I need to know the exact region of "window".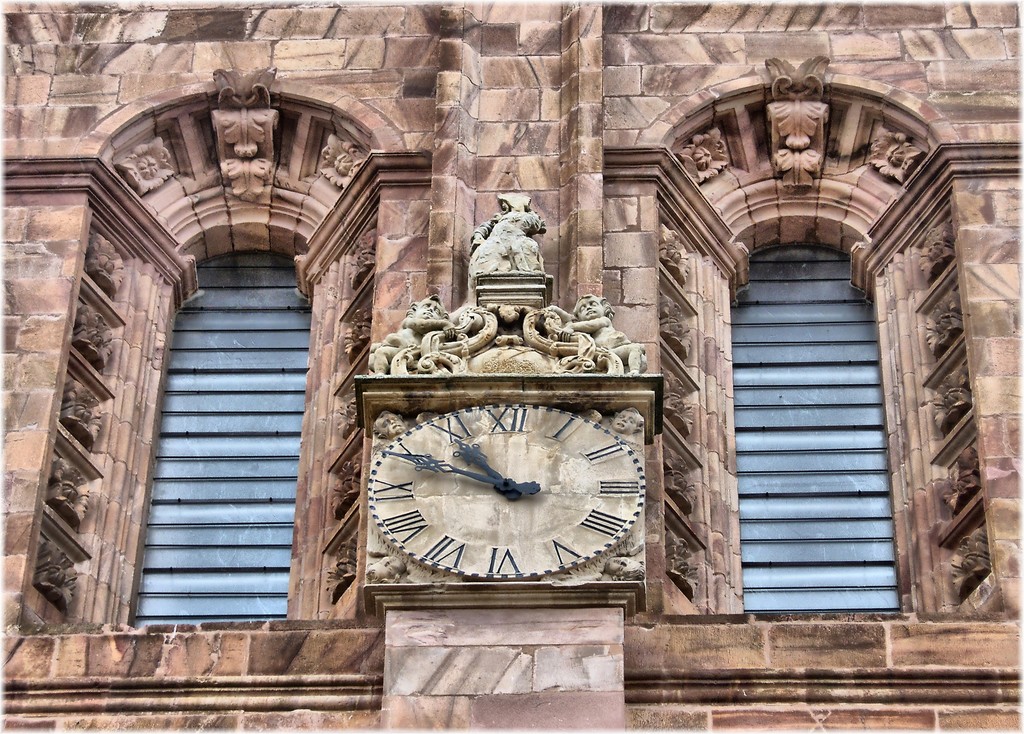
Region: [left=706, top=251, right=889, bottom=612].
